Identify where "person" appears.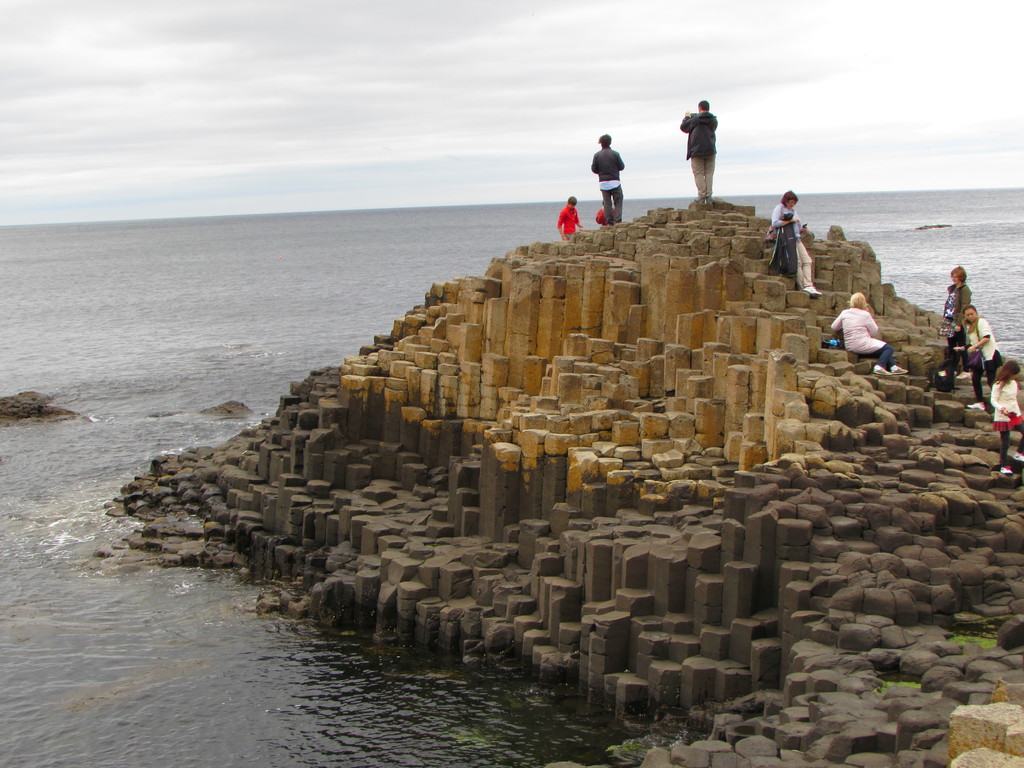
Appears at x1=828 y1=291 x2=907 y2=371.
